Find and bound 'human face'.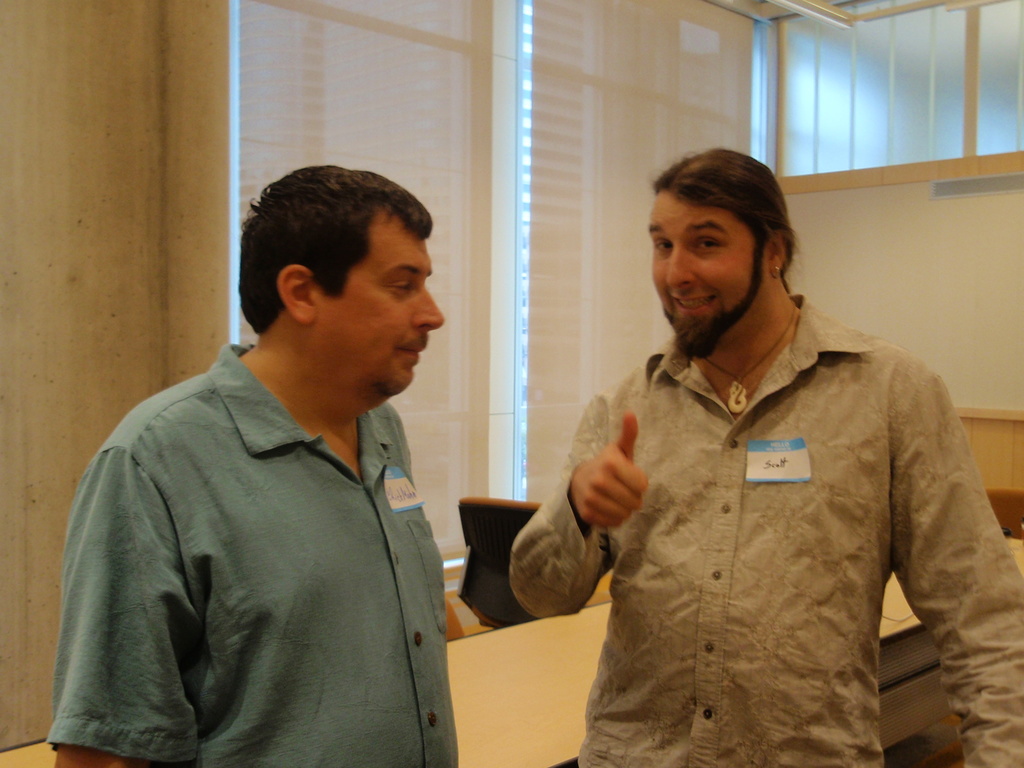
Bound: [x1=649, y1=185, x2=760, y2=357].
